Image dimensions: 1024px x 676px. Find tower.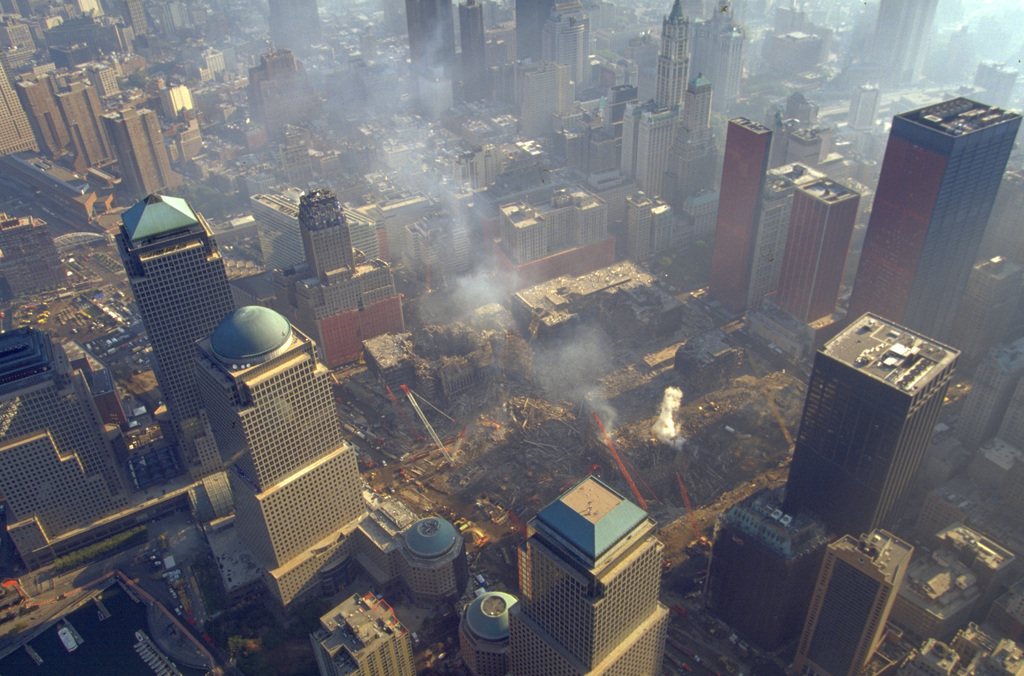
<region>496, 179, 612, 309</region>.
